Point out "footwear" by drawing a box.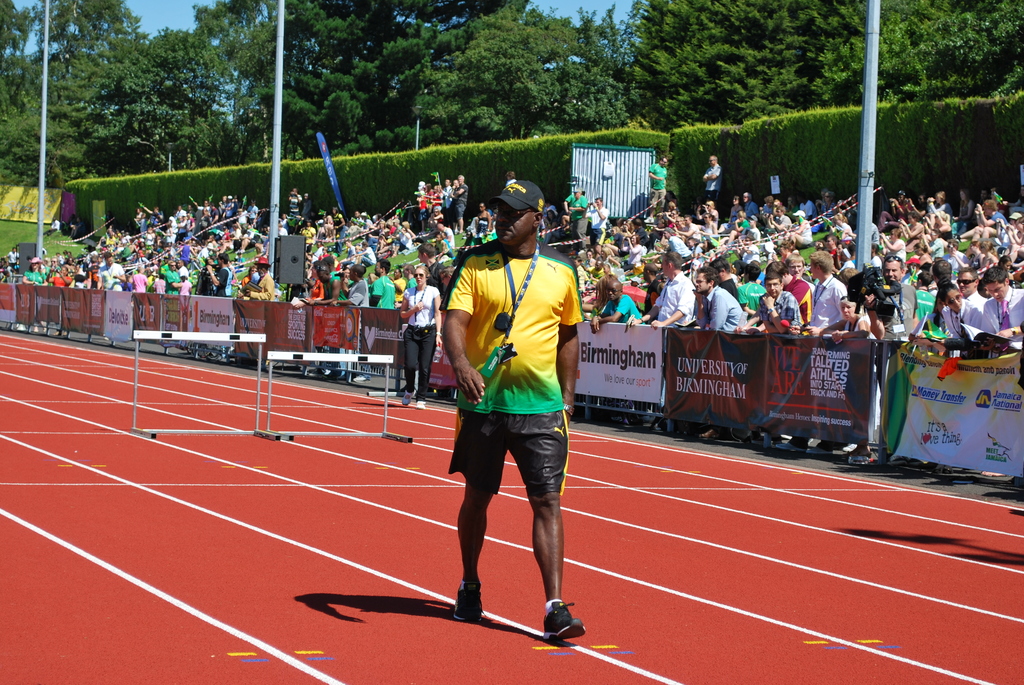
region(806, 442, 833, 458).
